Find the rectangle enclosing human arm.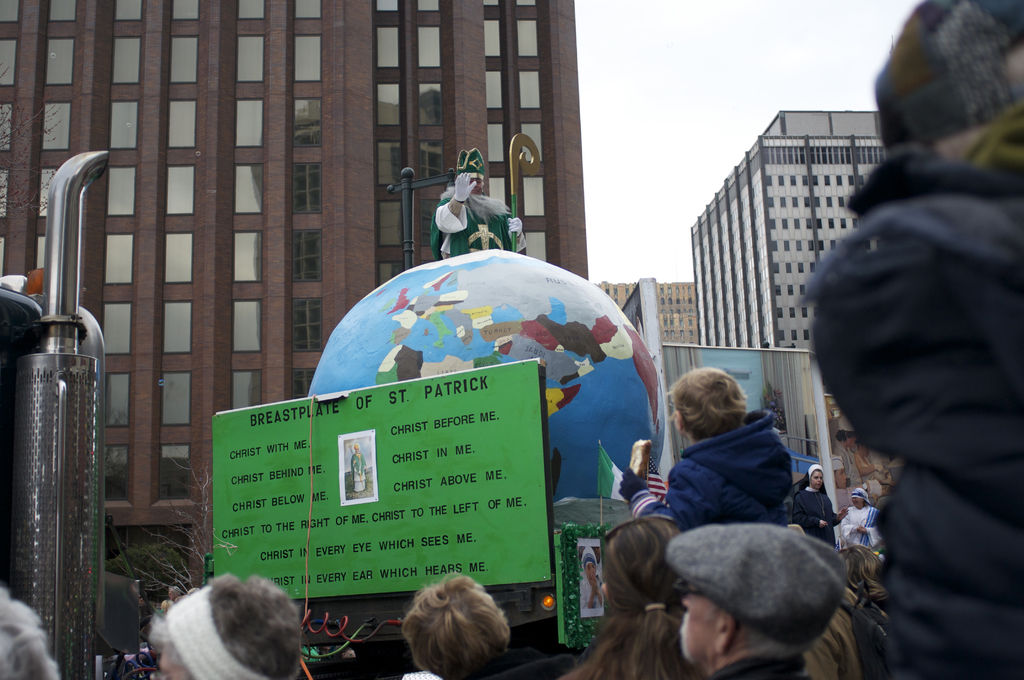
(790,489,828,531).
